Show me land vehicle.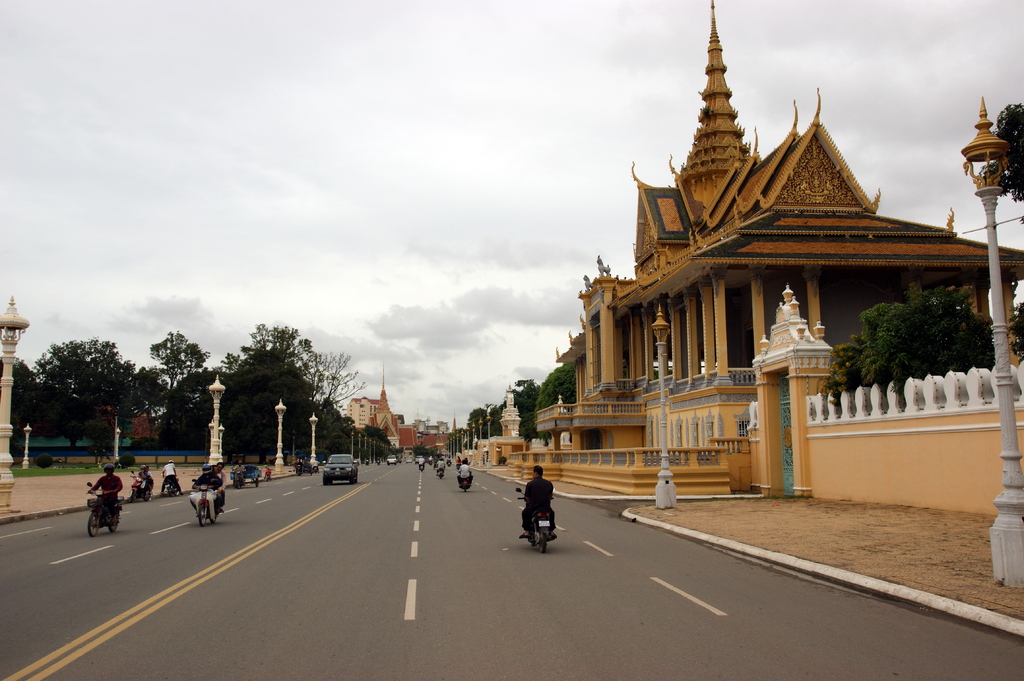
land vehicle is here: [x1=522, y1=493, x2=552, y2=550].
